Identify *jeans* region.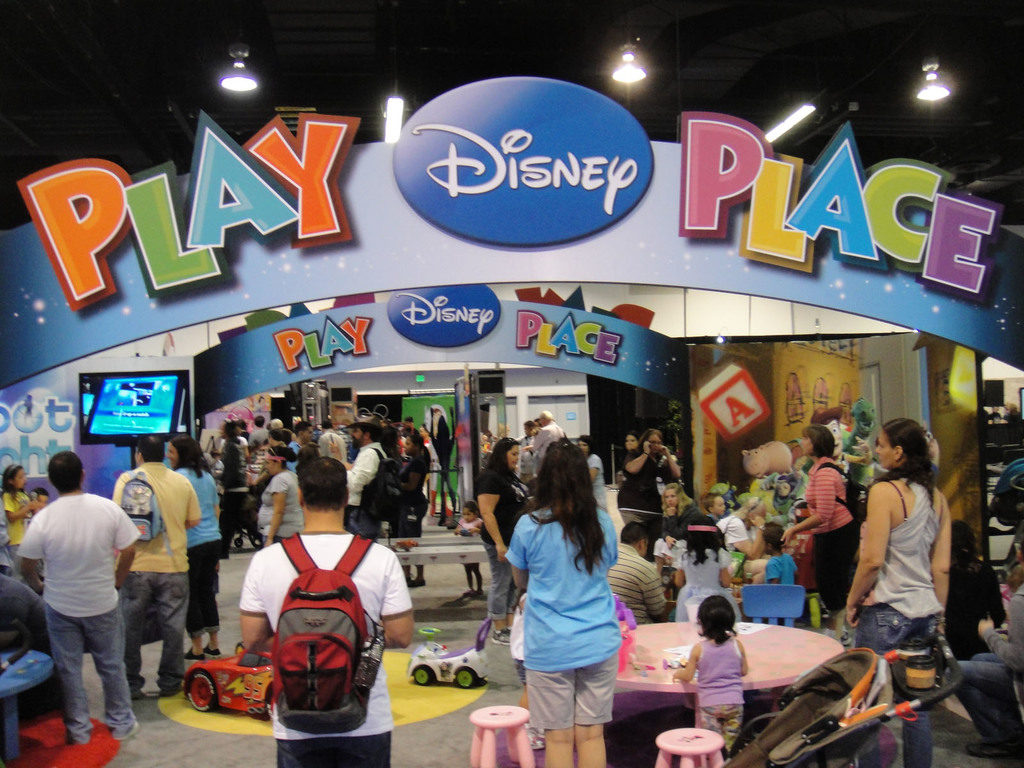
Region: box(483, 540, 522, 624).
